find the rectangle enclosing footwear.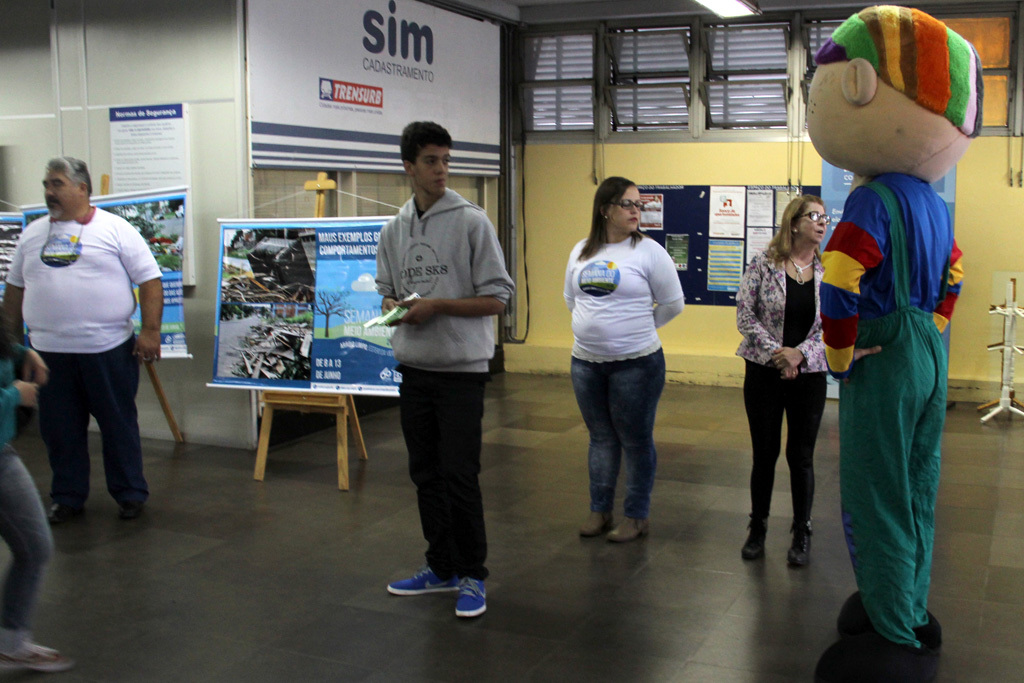
left=121, top=496, right=141, bottom=517.
